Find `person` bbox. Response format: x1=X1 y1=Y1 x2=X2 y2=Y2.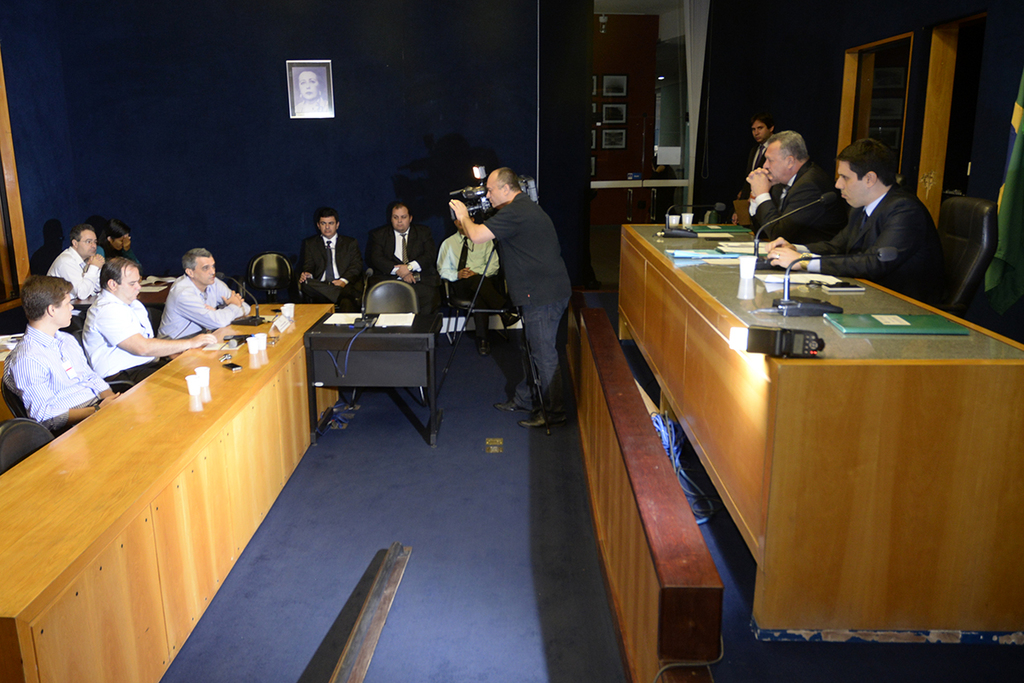
x1=294 y1=69 x2=329 y2=111.
